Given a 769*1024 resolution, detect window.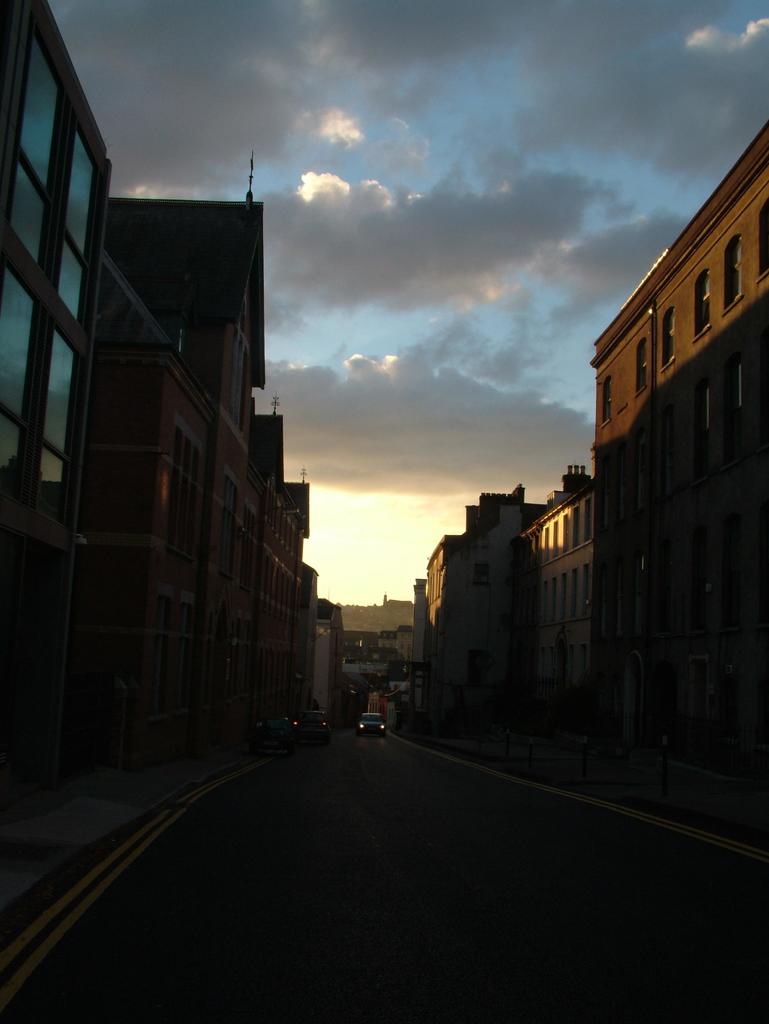
<box>717,231,745,318</box>.
